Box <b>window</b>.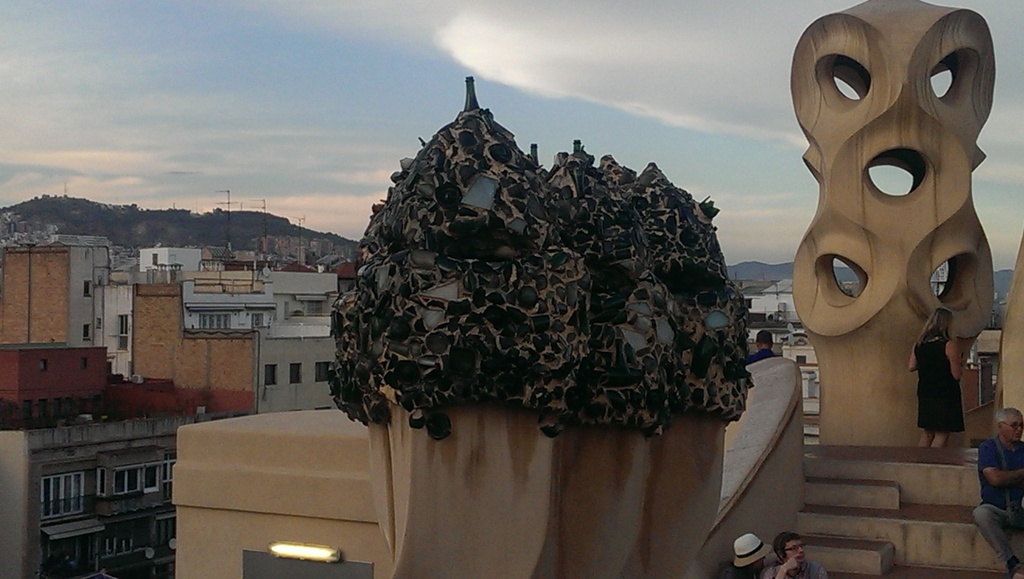
<box>305,302,325,315</box>.
